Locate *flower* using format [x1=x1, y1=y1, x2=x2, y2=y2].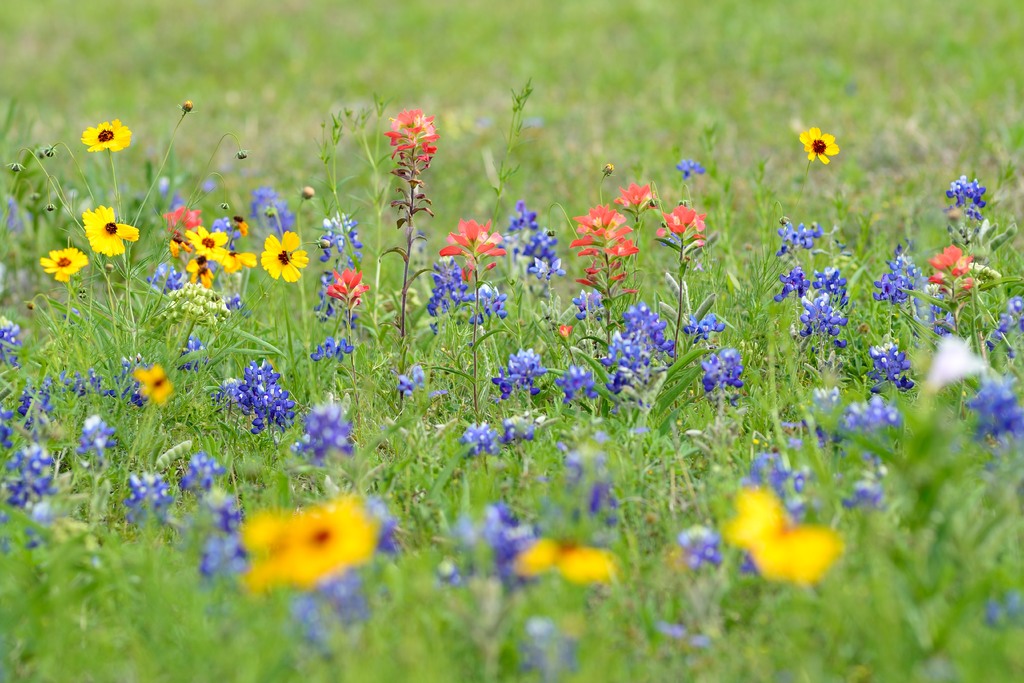
[x1=83, y1=118, x2=131, y2=152].
